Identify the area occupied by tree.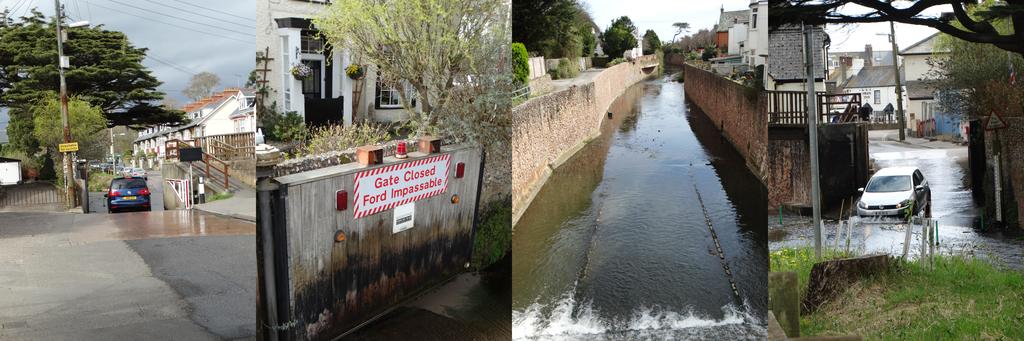
Area: (x1=767, y1=0, x2=1023, y2=229).
